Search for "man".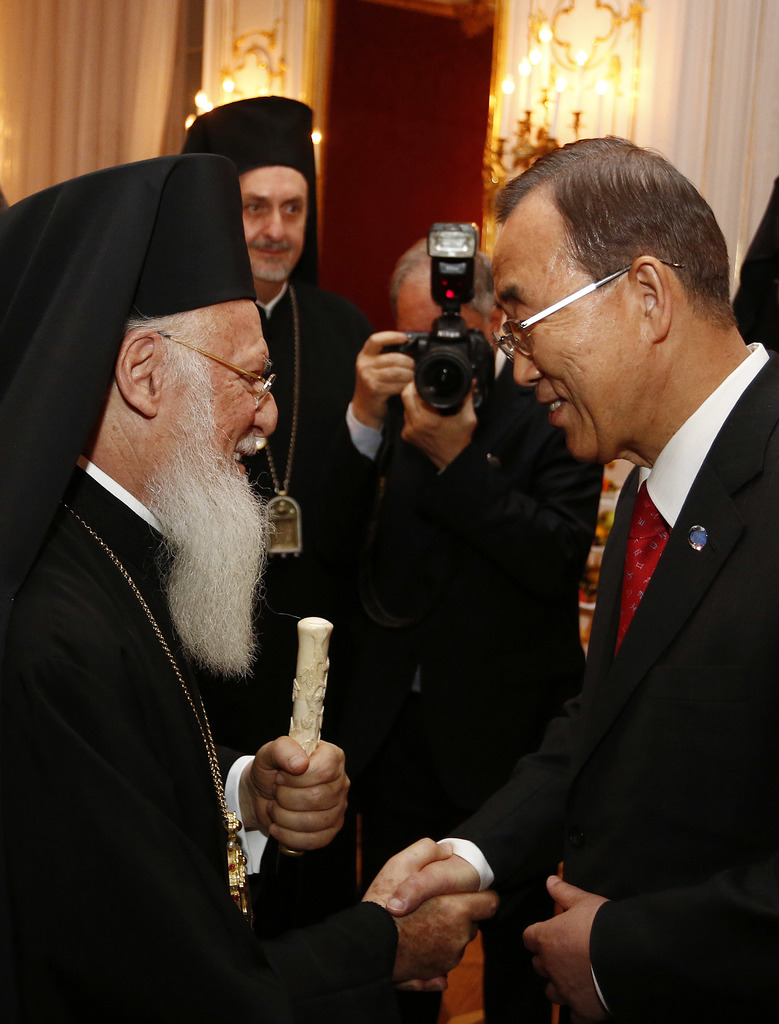
Found at crop(313, 239, 602, 1022).
